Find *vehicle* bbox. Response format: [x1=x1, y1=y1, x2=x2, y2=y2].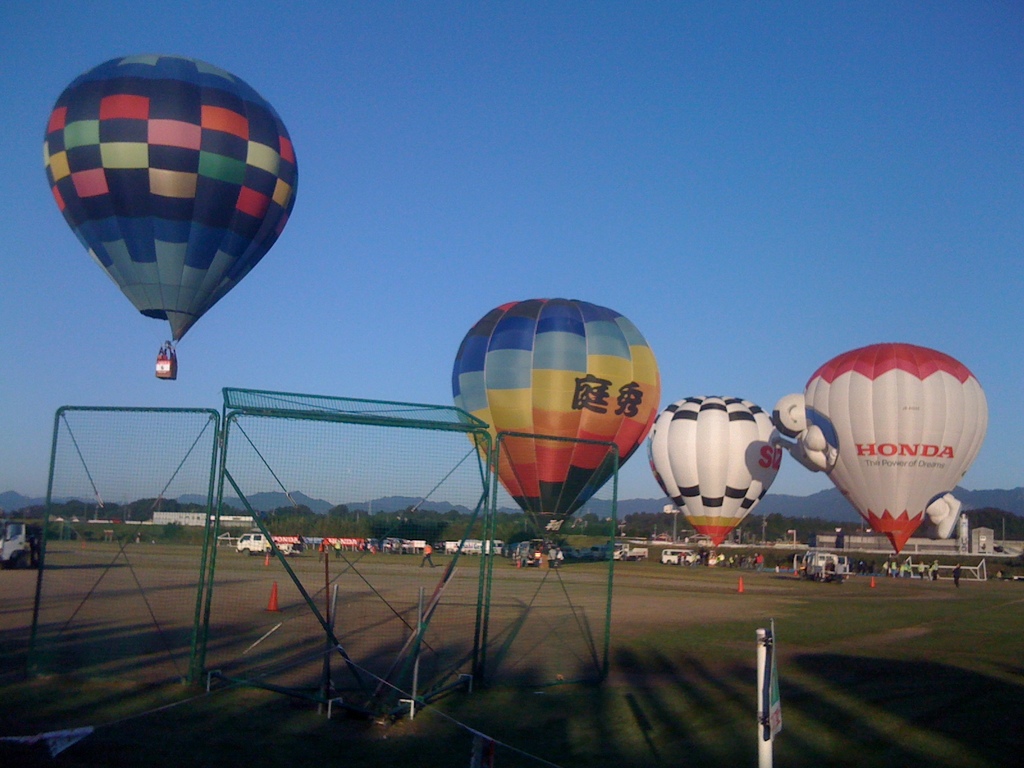
[x1=611, y1=540, x2=650, y2=563].
